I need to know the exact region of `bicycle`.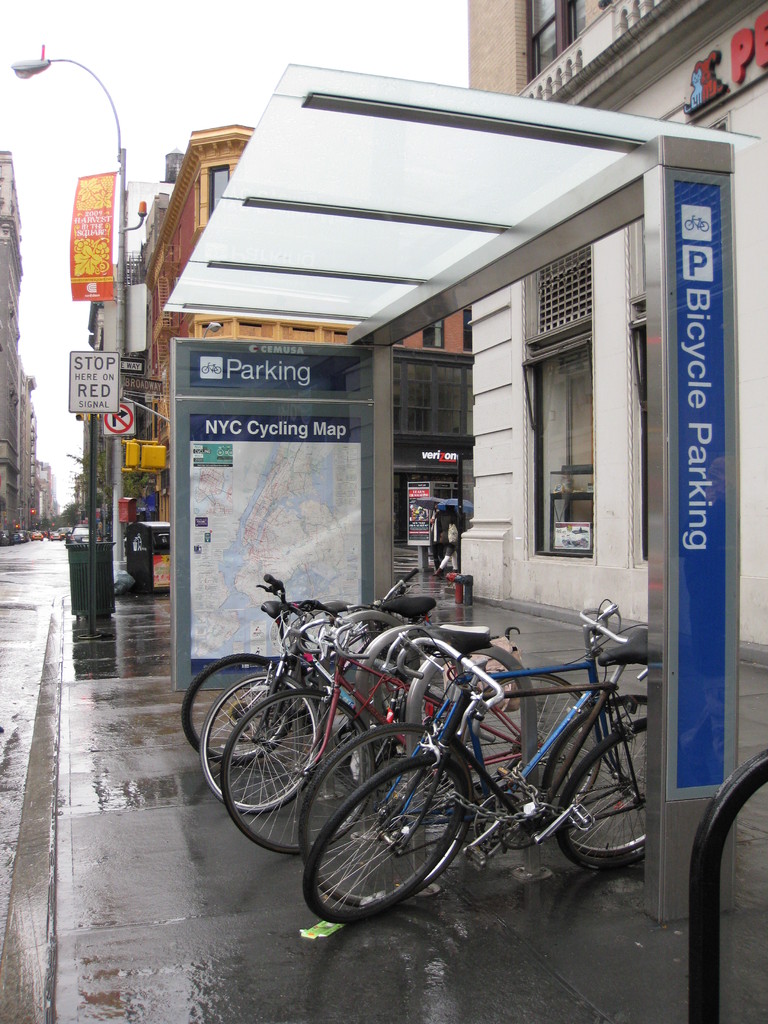
Region: [x1=292, y1=598, x2=657, y2=911].
